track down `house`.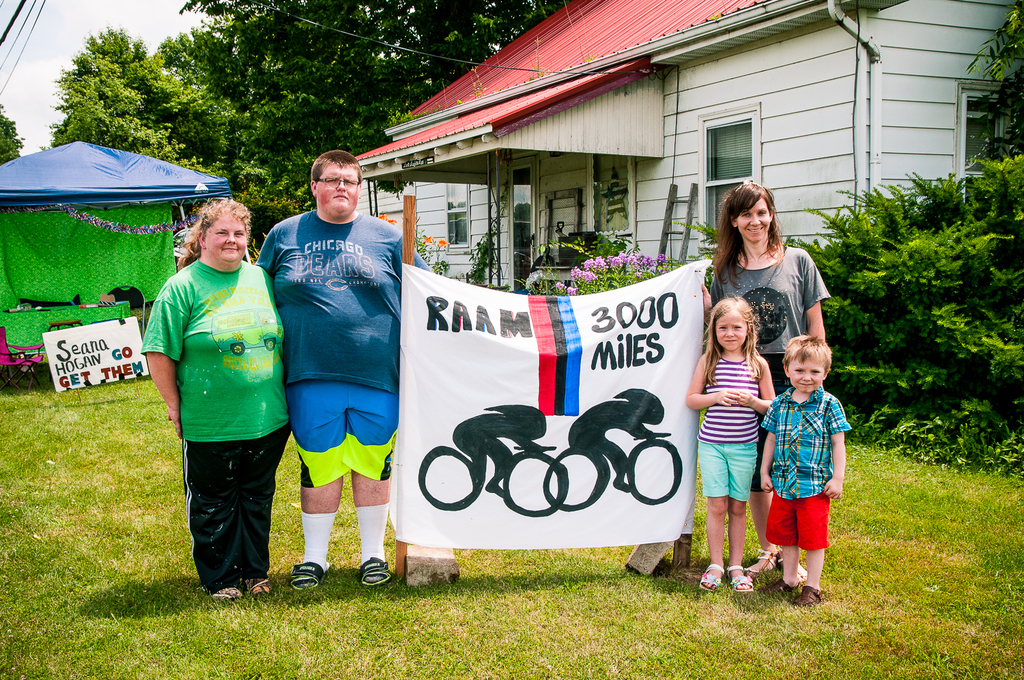
Tracked to [352, 0, 1023, 295].
